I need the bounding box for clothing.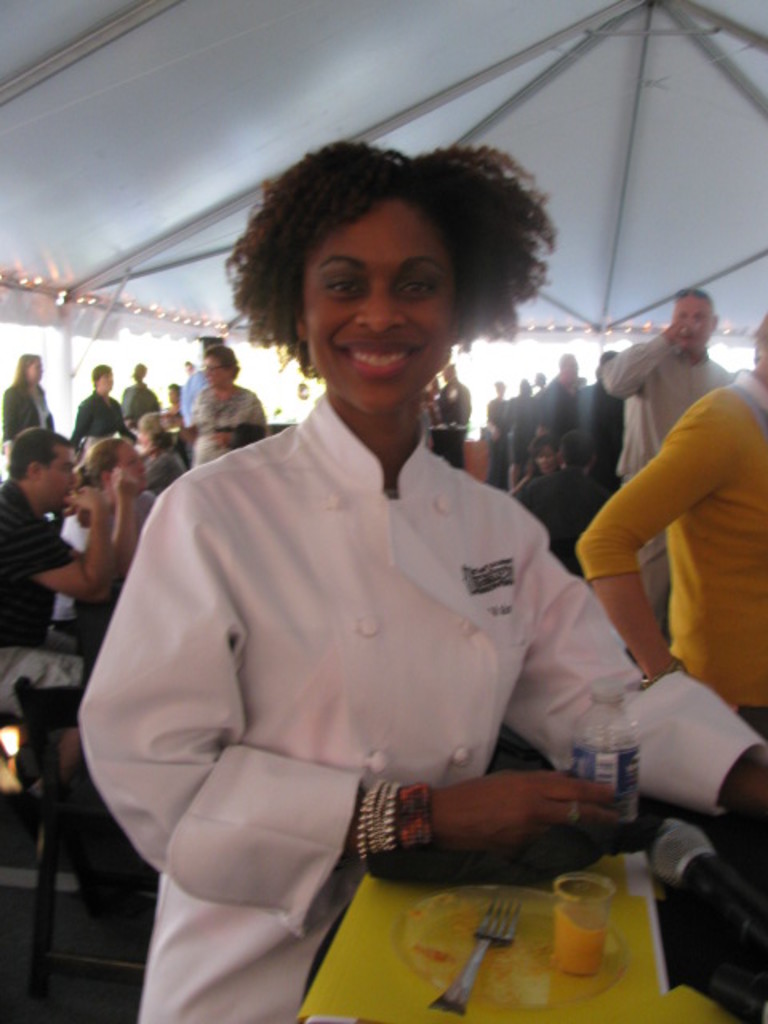
Here it is: locate(438, 376, 474, 453).
